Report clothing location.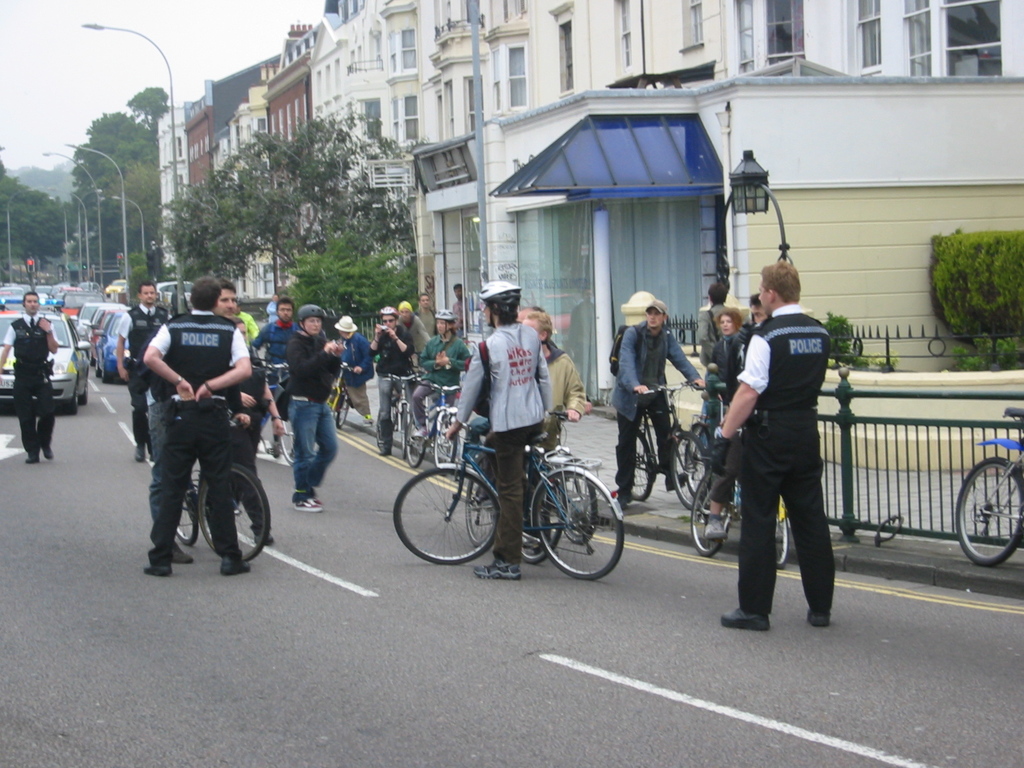
Report: box(408, 322, 472, 426).
